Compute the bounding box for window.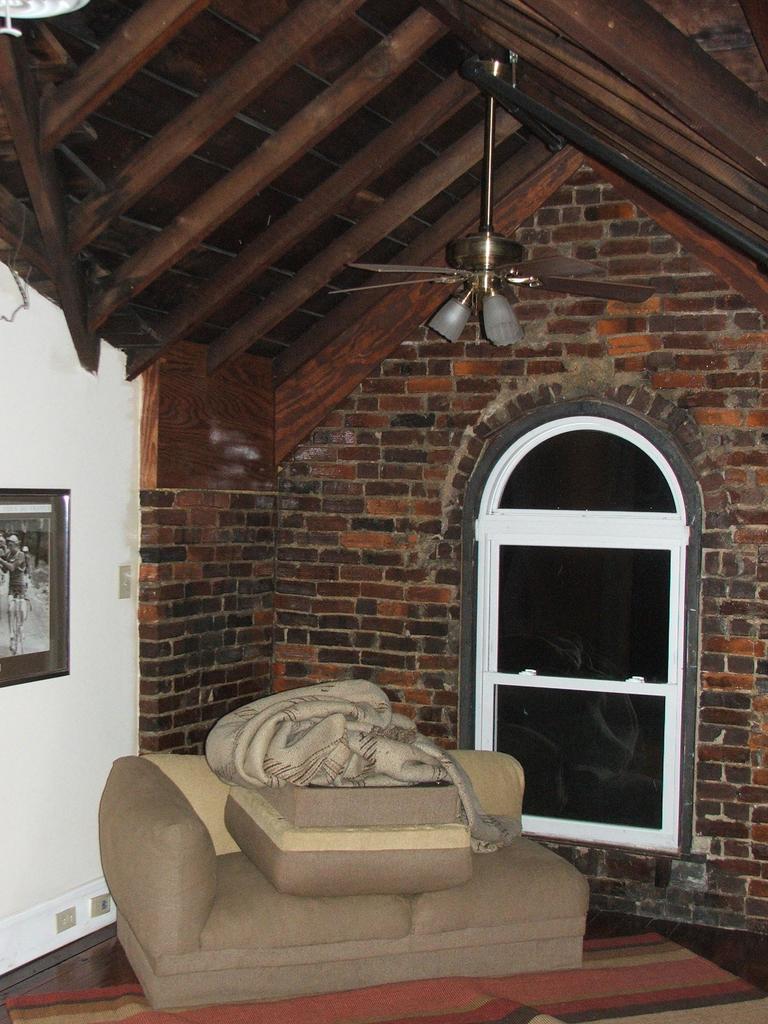
x1=447 y1=365 x2=676 y2=835.
